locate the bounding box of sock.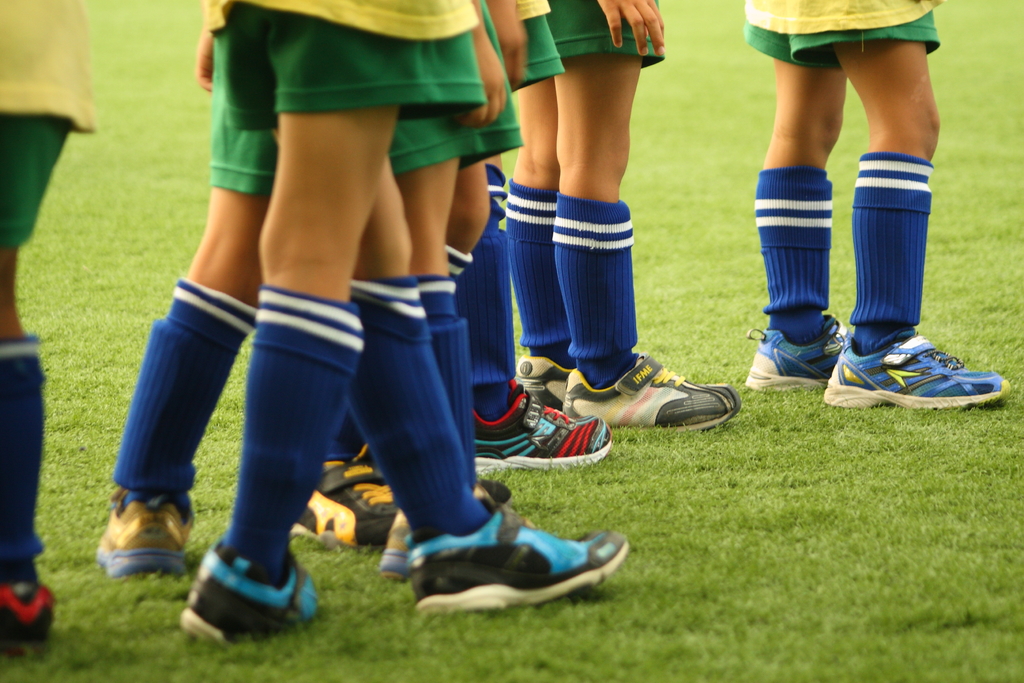
Bounding box: box=[346, 272, 493, 534].
